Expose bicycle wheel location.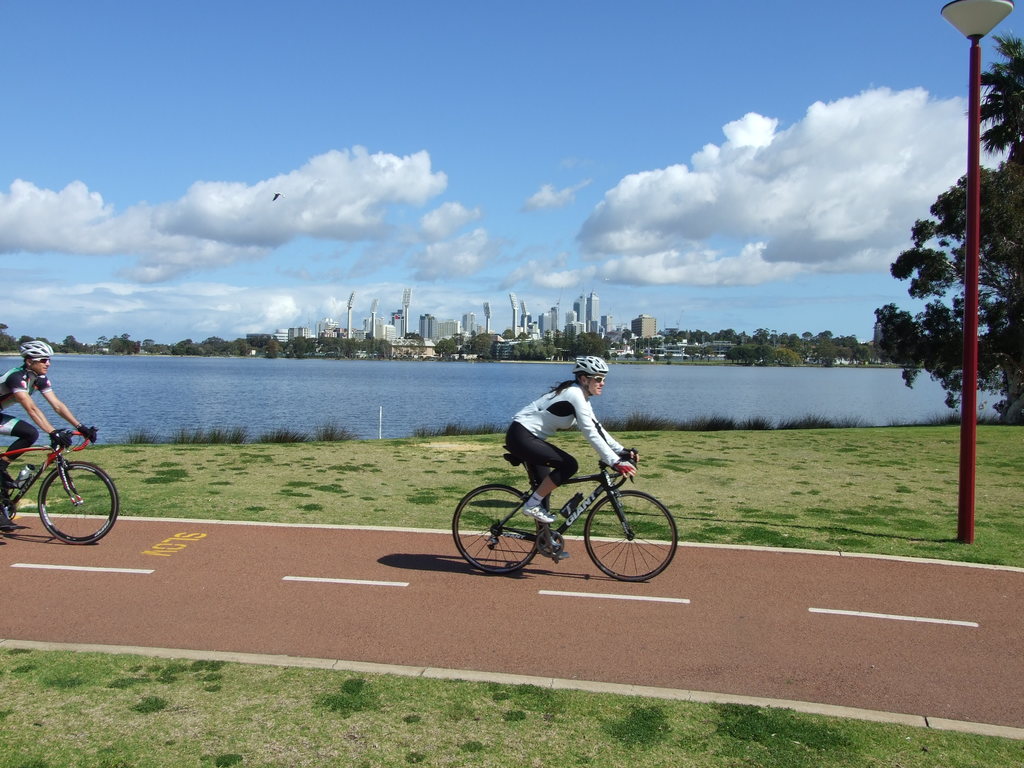
Exposed at 36 461 120 547.
